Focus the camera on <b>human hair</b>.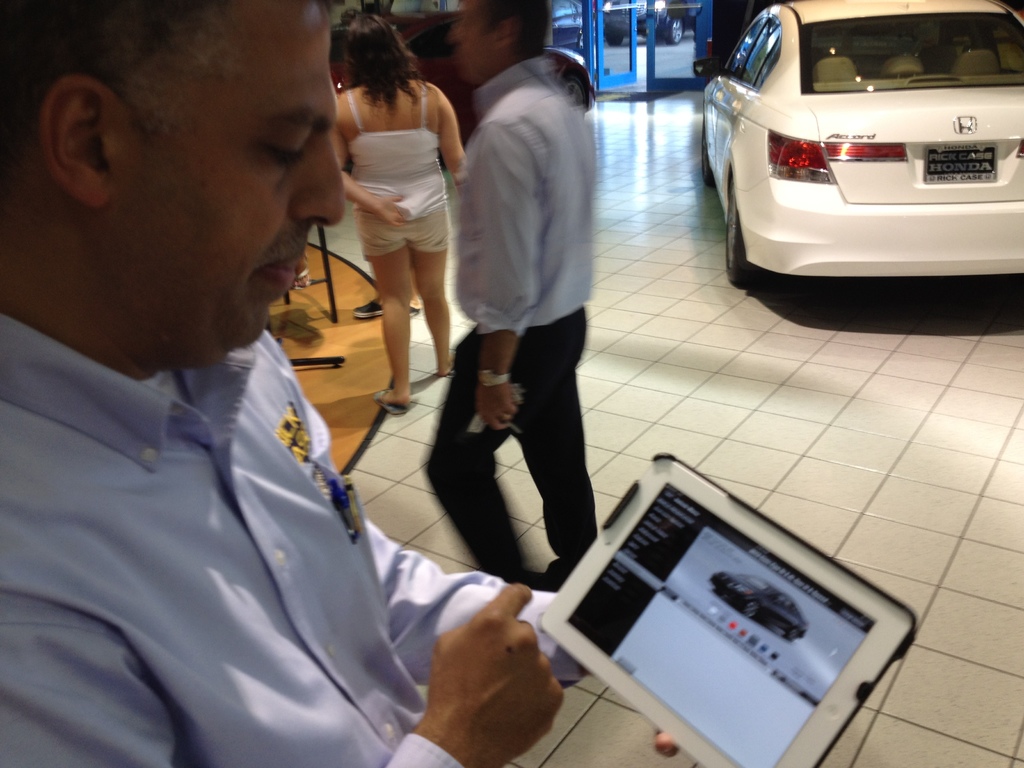
Focus region: crop(321, 17, 422, 120).
